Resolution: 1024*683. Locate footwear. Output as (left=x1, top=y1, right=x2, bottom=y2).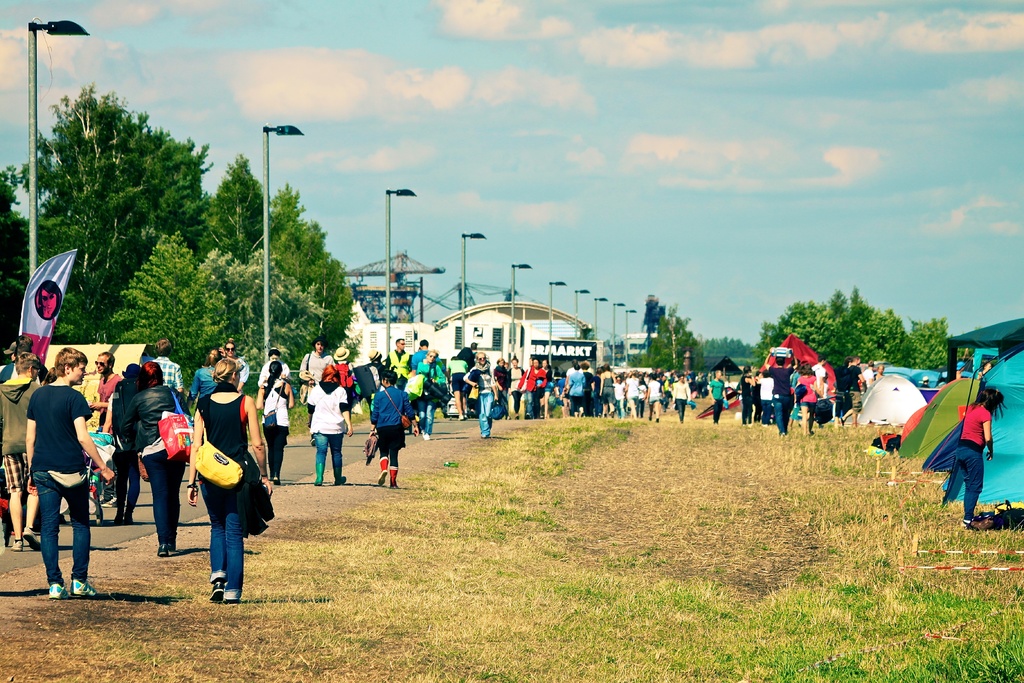
(left=22, top=527, right=41, bottom=552).
